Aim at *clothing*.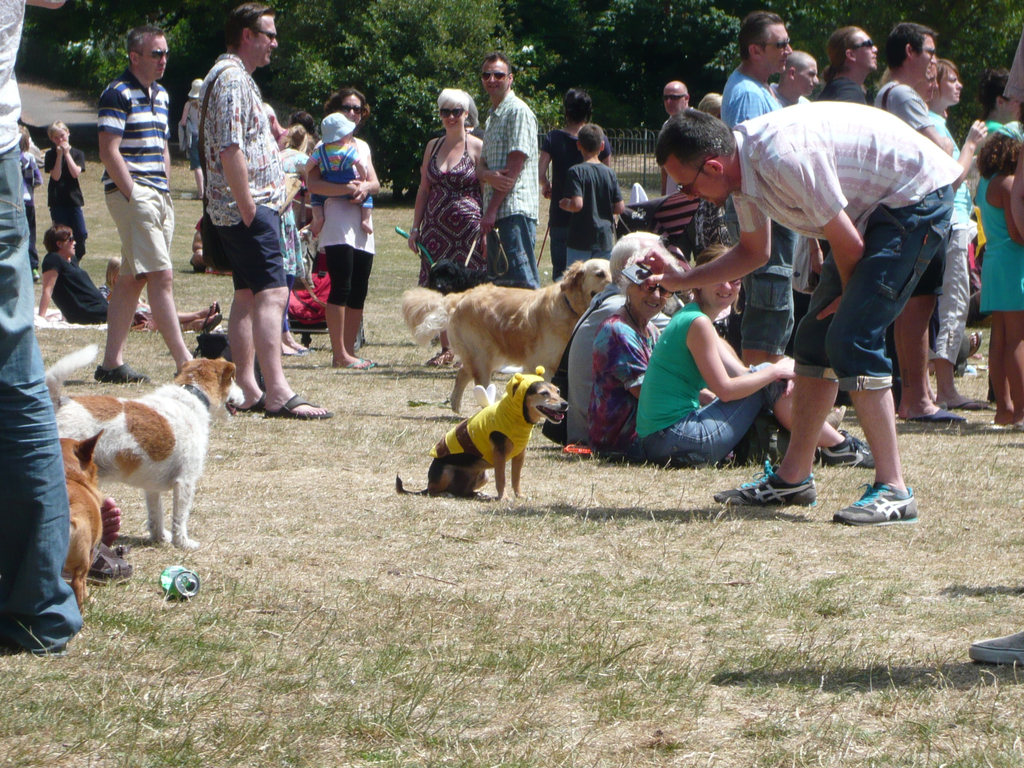
Aimed at l=543, t=120, r=611, b=273.
